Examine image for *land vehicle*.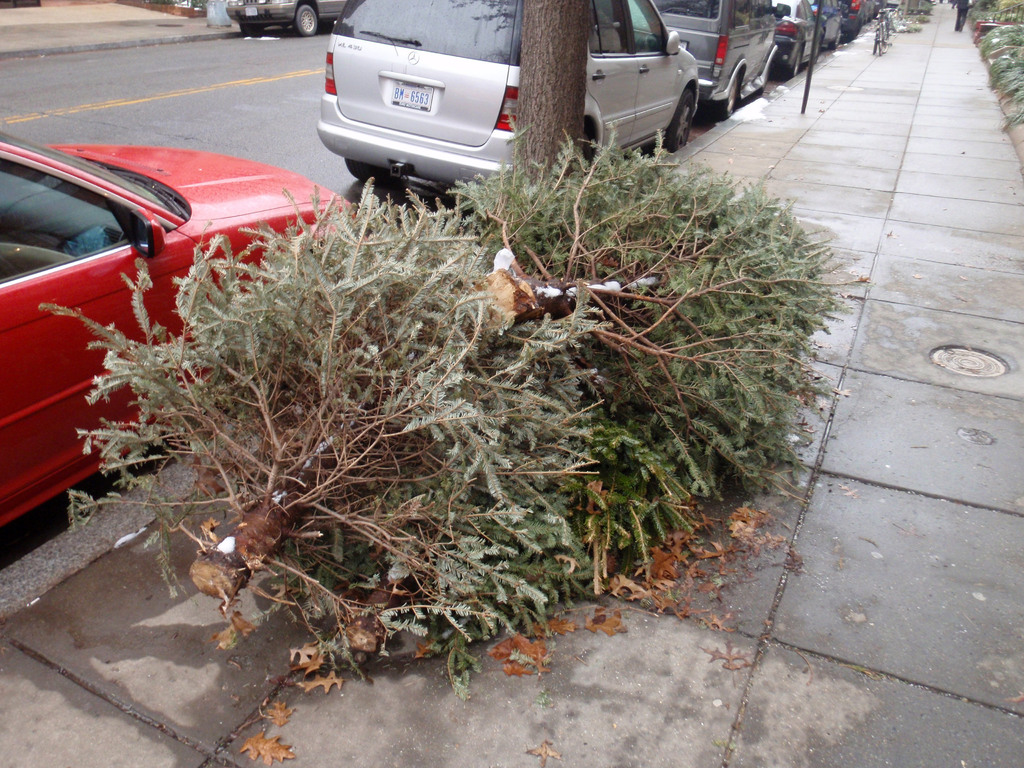
Examination result: locate(313, 0, 699, 221).
